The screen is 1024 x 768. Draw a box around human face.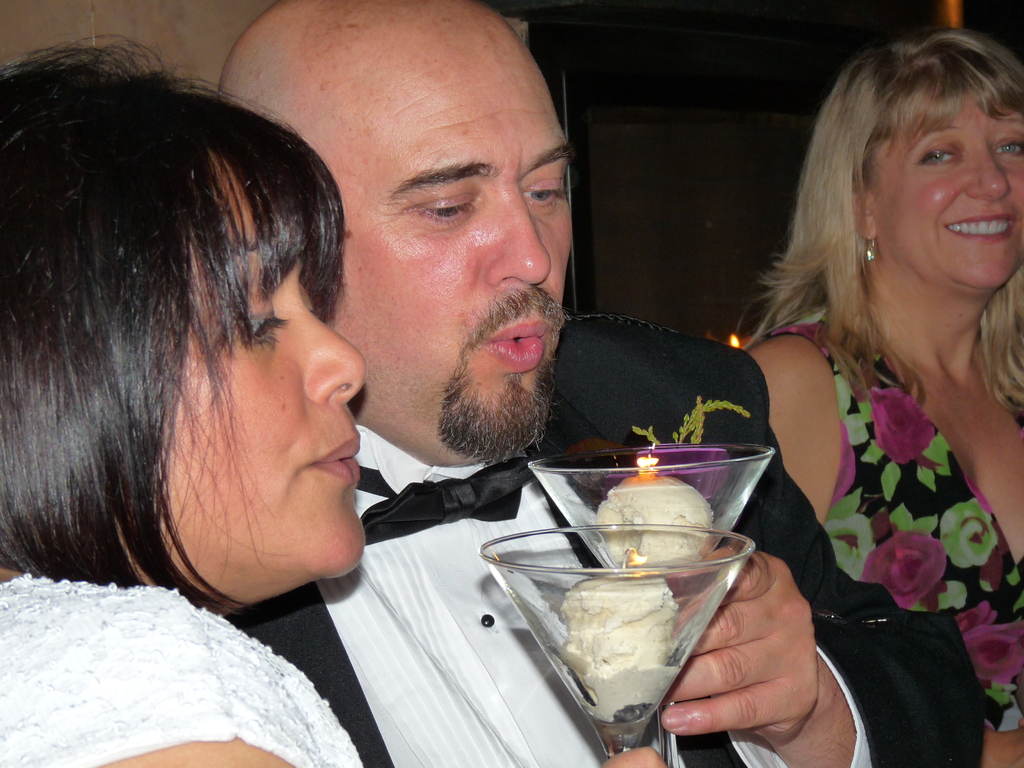
<bbox>306, 20, 577, 473</bbox>.
